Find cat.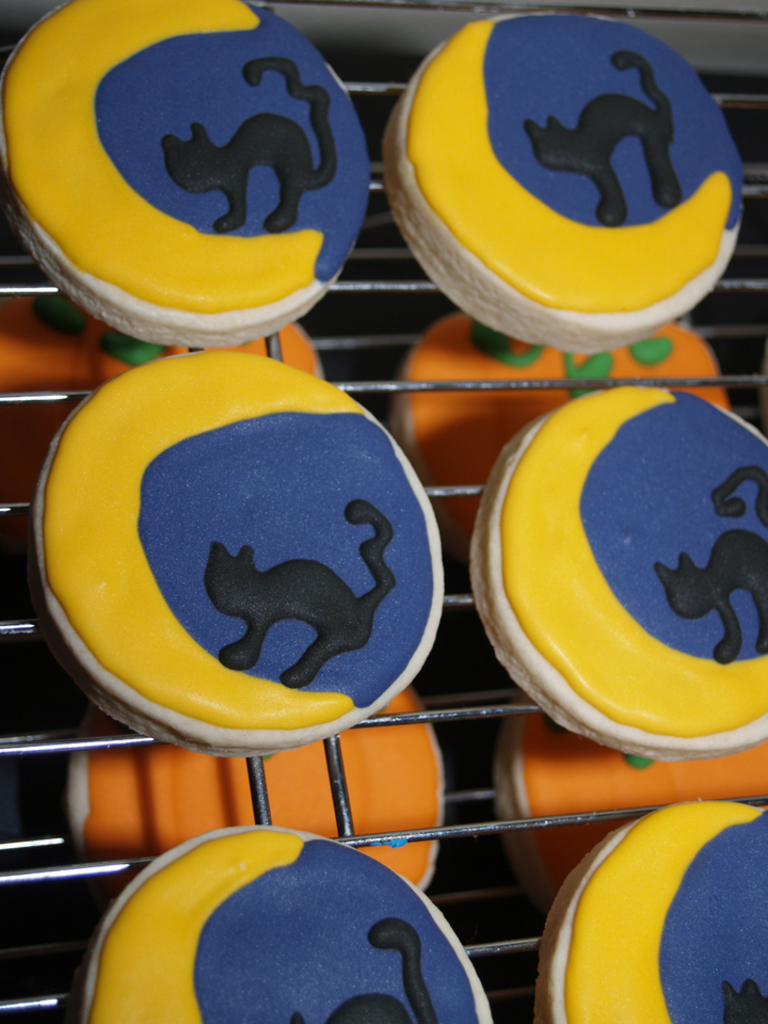
<region>161, 60, 339, 234</region>.
